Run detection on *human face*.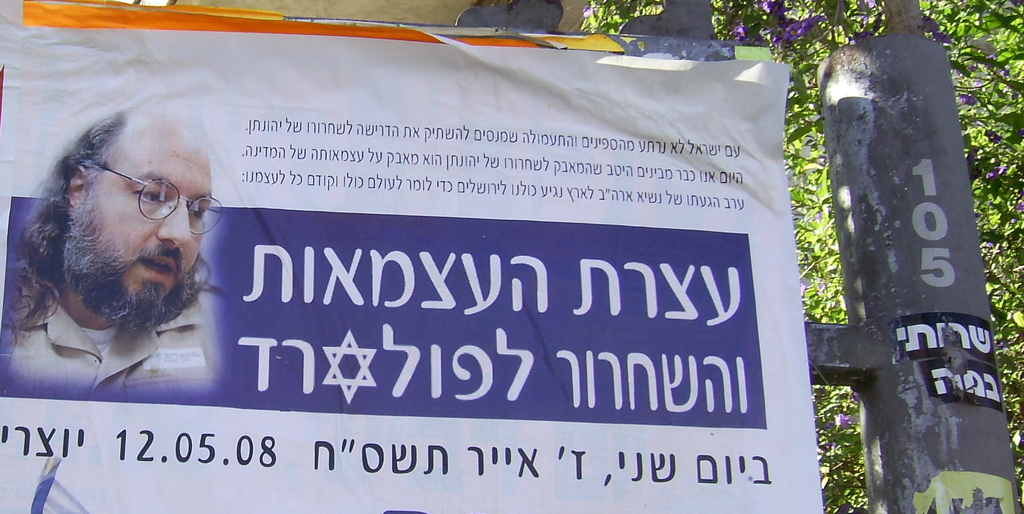
Result: {"x1": 70, "y1": 125, "x2": 212, "y2": 328}.
